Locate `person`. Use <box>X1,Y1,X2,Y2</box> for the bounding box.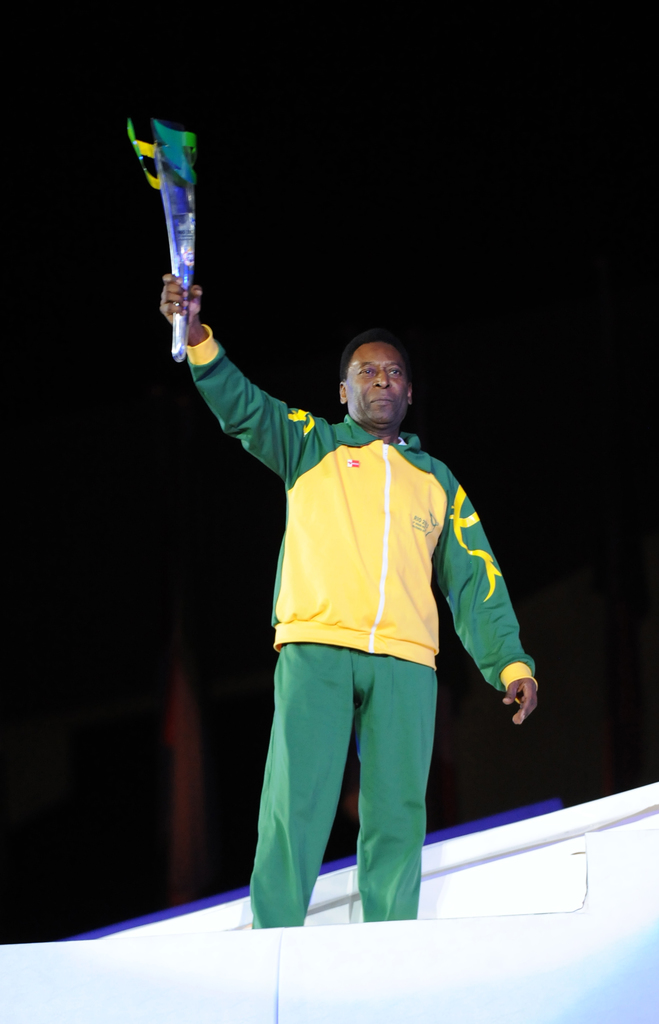
<box>203,230,533,952</box>.
